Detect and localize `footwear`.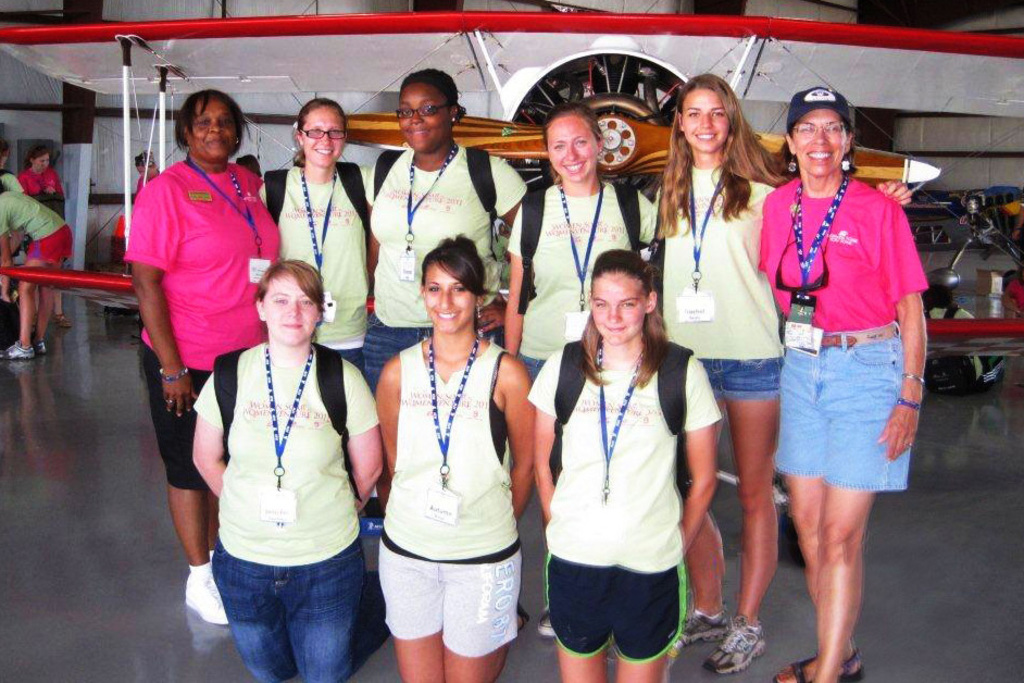
Localized at (left=777, top=650, right=865, bottom=682).
